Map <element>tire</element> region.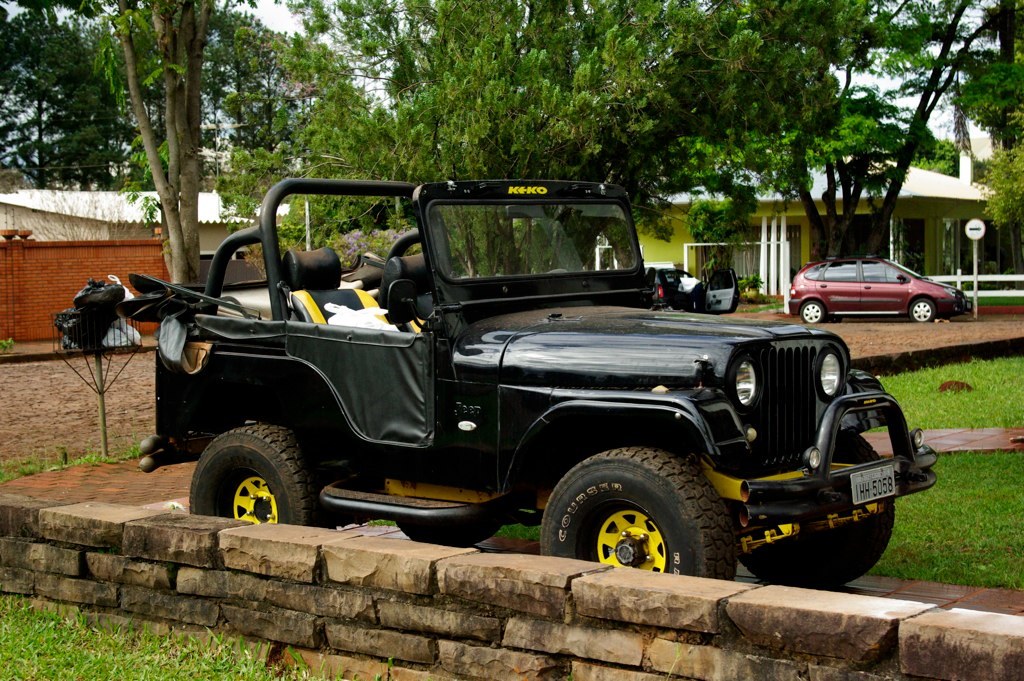
Mapped to (left=186, top=415, right=318, bottom=531).
